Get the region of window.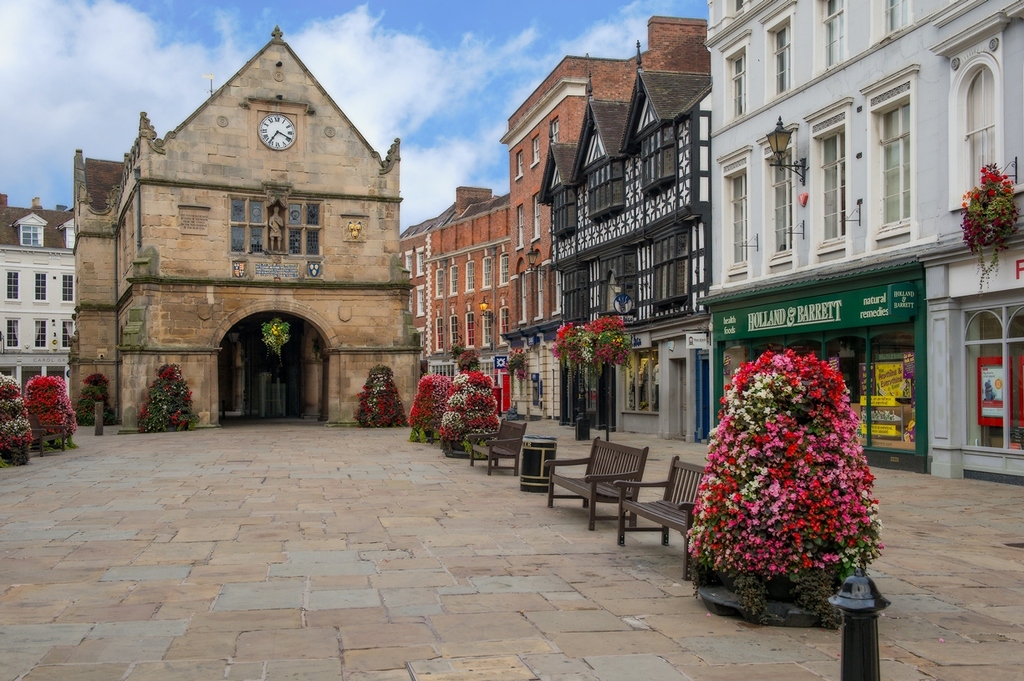
left=497, top=255, right=507, bottom=289.
